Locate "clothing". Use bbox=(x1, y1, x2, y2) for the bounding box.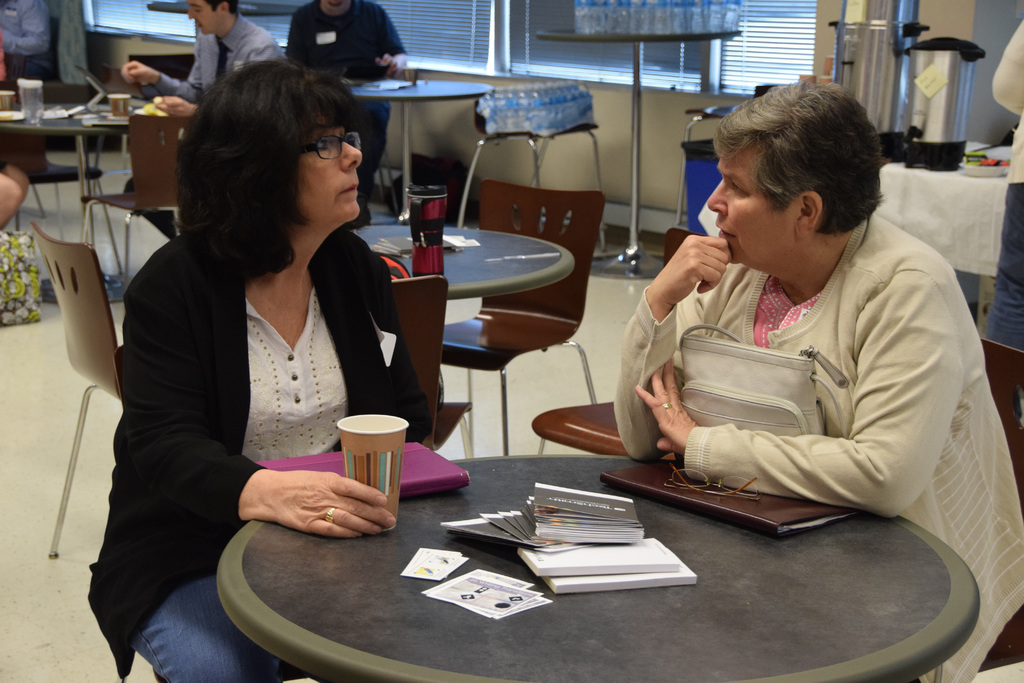
bbox=(292, 0, 404, 225).
